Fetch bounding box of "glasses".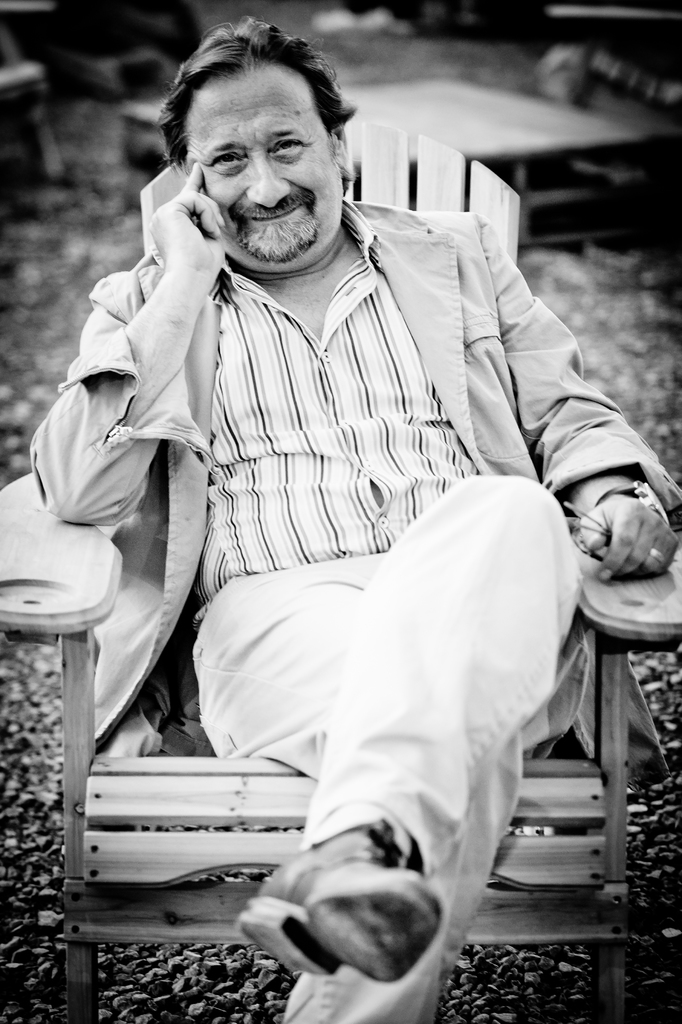
Bbox: box=[561, 502, 613, 563].
